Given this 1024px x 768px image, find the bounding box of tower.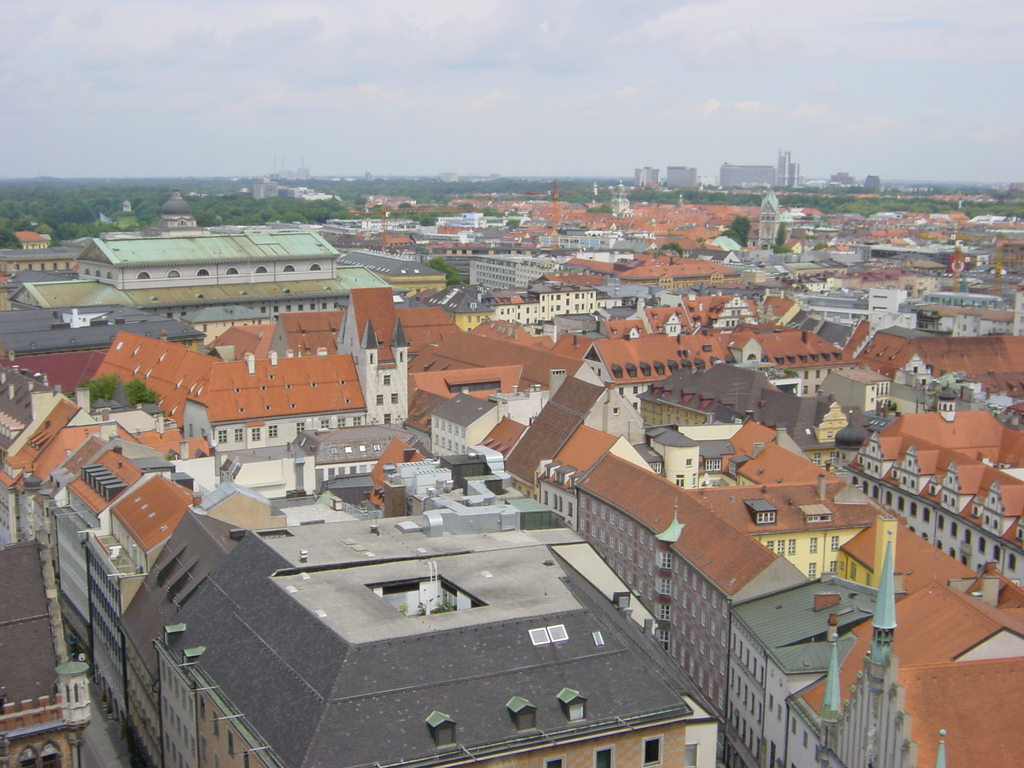
bbox(768, 140, 801, 188).
